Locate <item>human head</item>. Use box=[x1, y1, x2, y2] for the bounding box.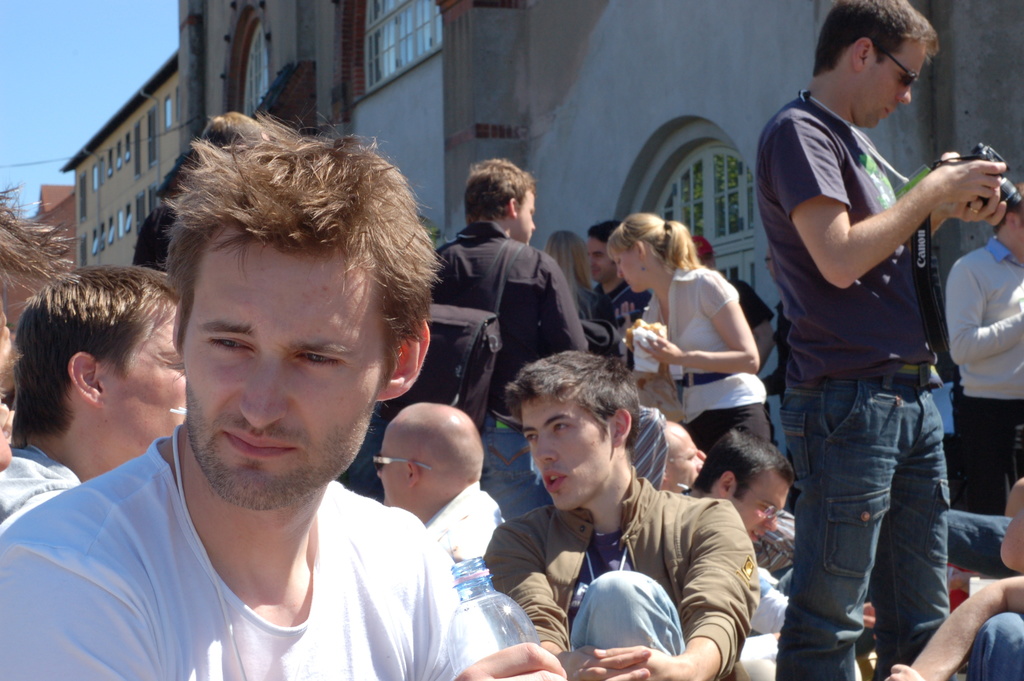
box=[377, 401, 486, 511].
